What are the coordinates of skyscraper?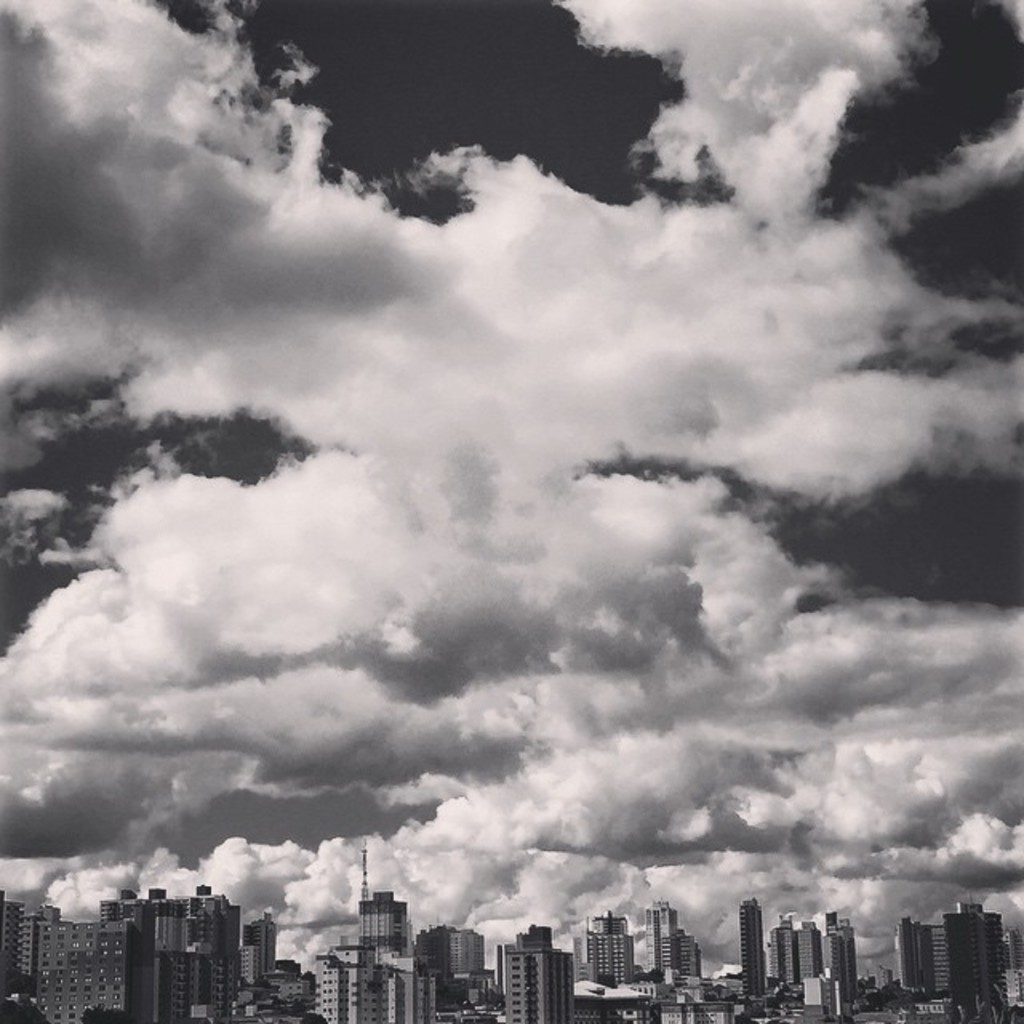
crop(738, 893, 762, 989).
